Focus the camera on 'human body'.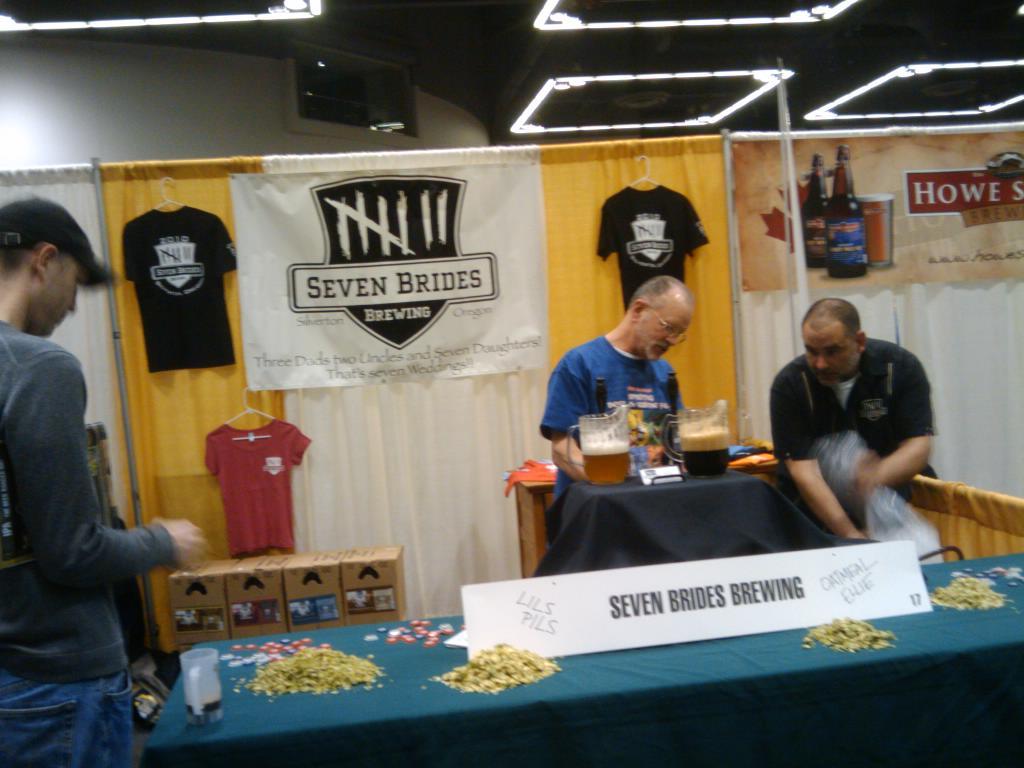
Focus region: locate(538, 270, 692, 481).
